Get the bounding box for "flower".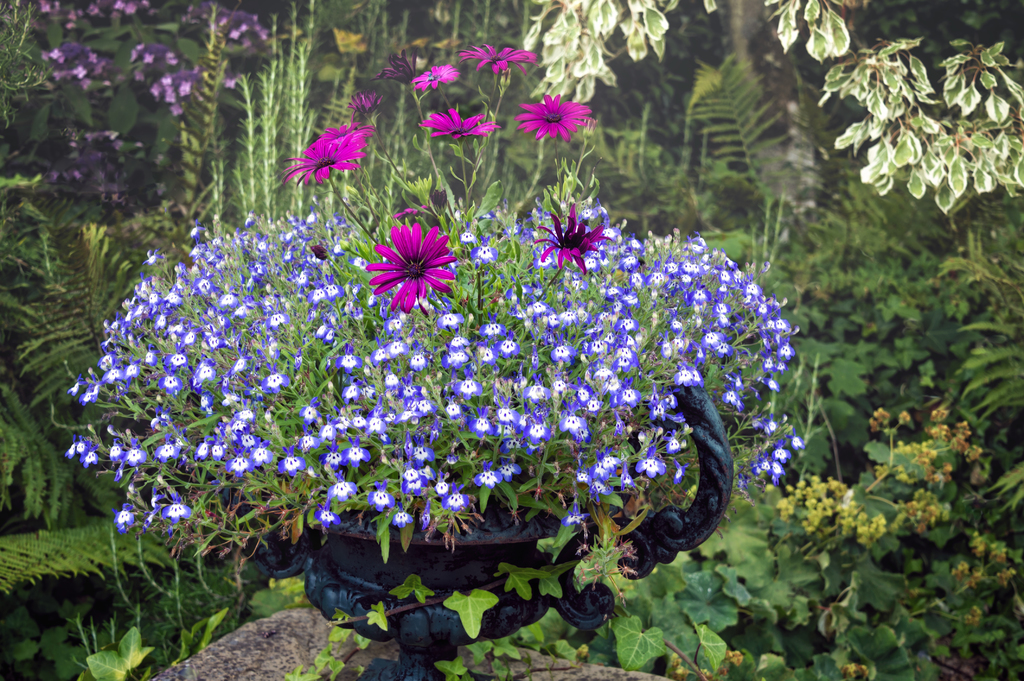
left=388, top=204, right=426, bottom=217.
